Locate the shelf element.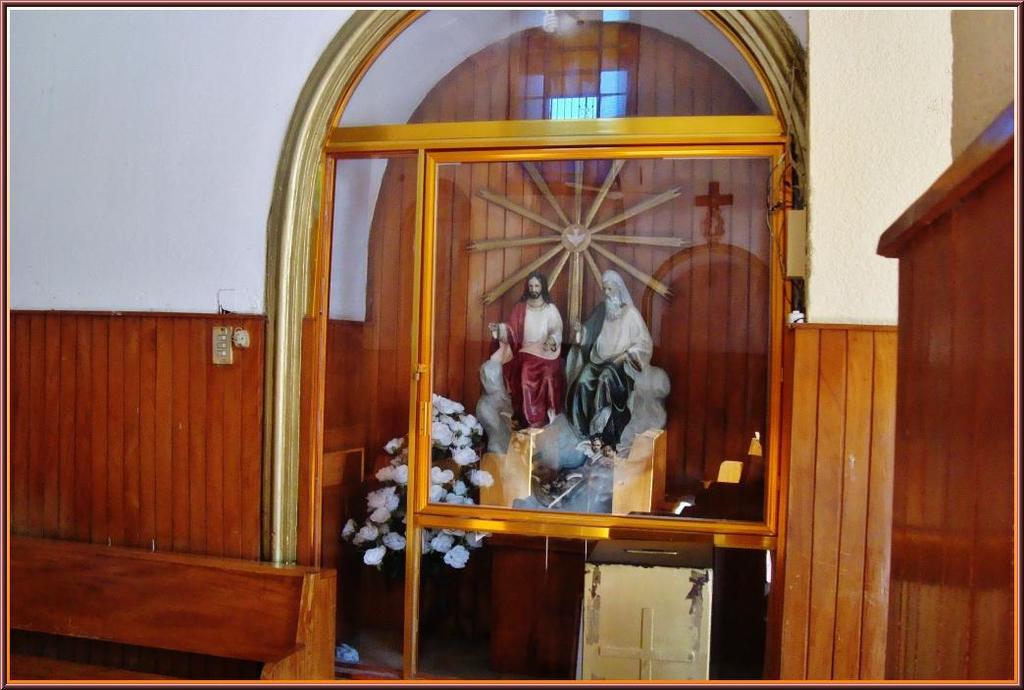
Element bbox: left=318, top=139, right=780, bottom=689.
